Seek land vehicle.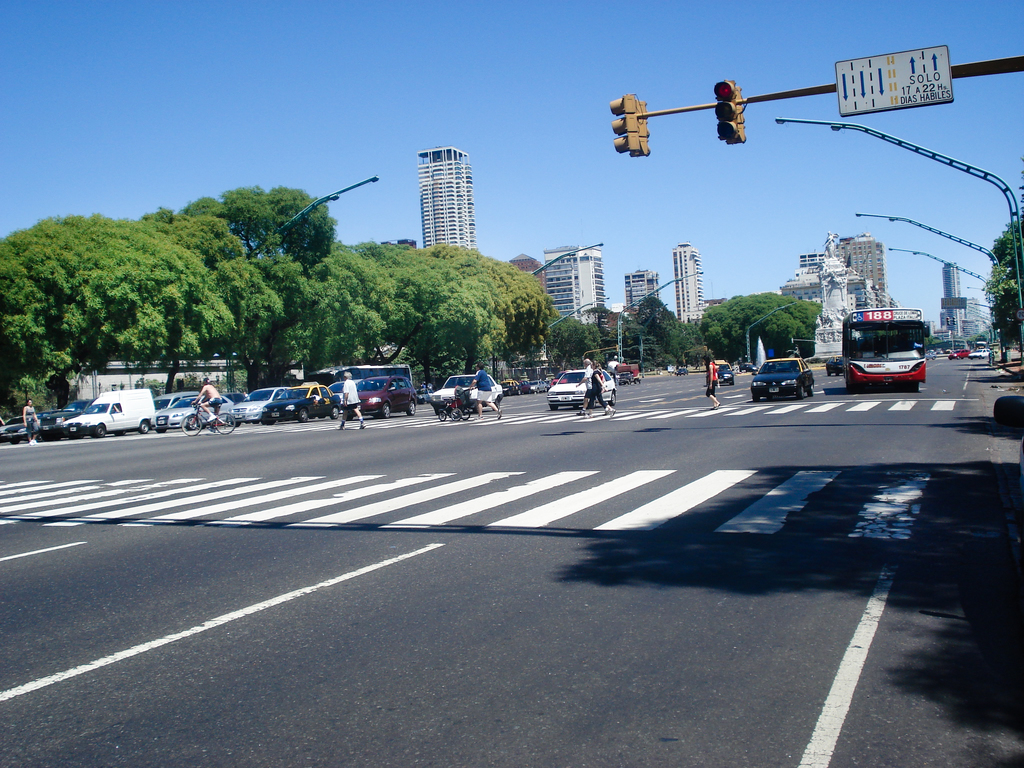
crop(836, 301, 933, 388).
